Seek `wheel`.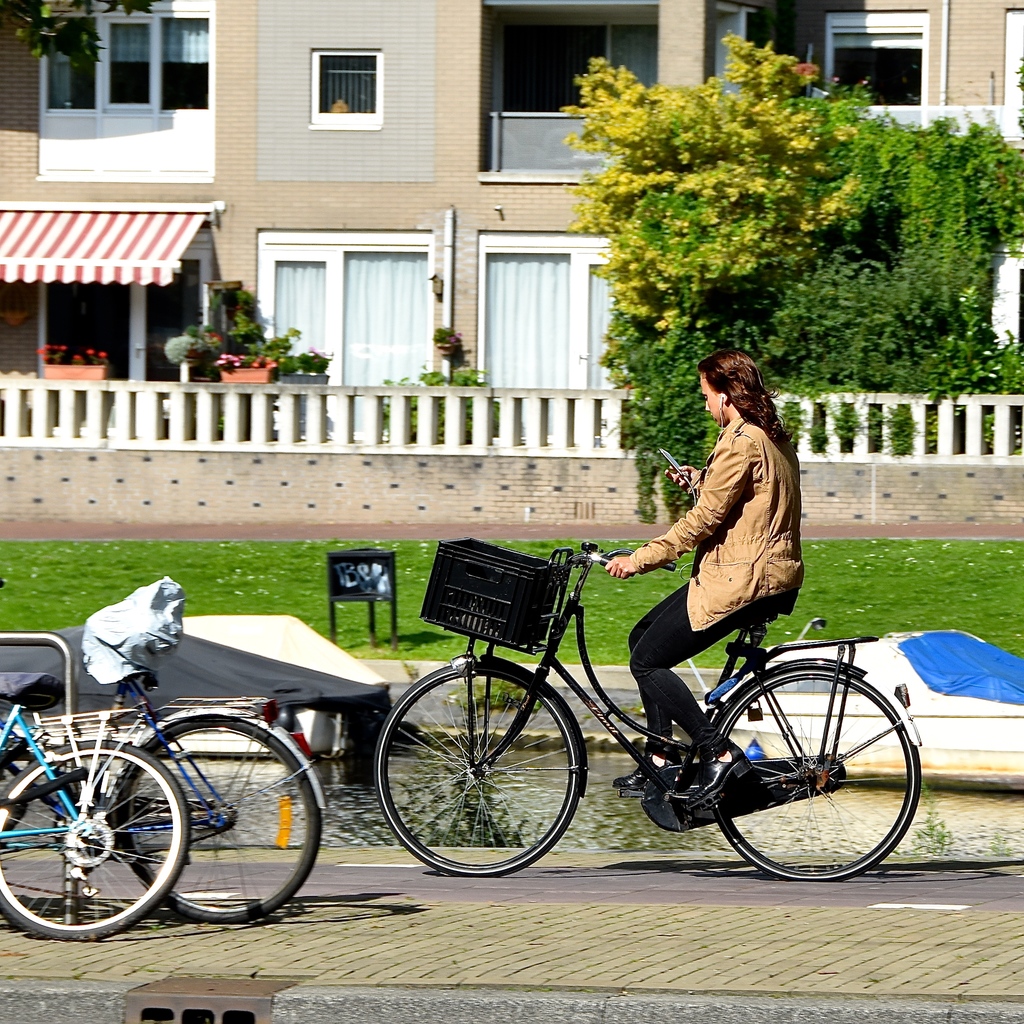
region(116, 721, 324, 921).
